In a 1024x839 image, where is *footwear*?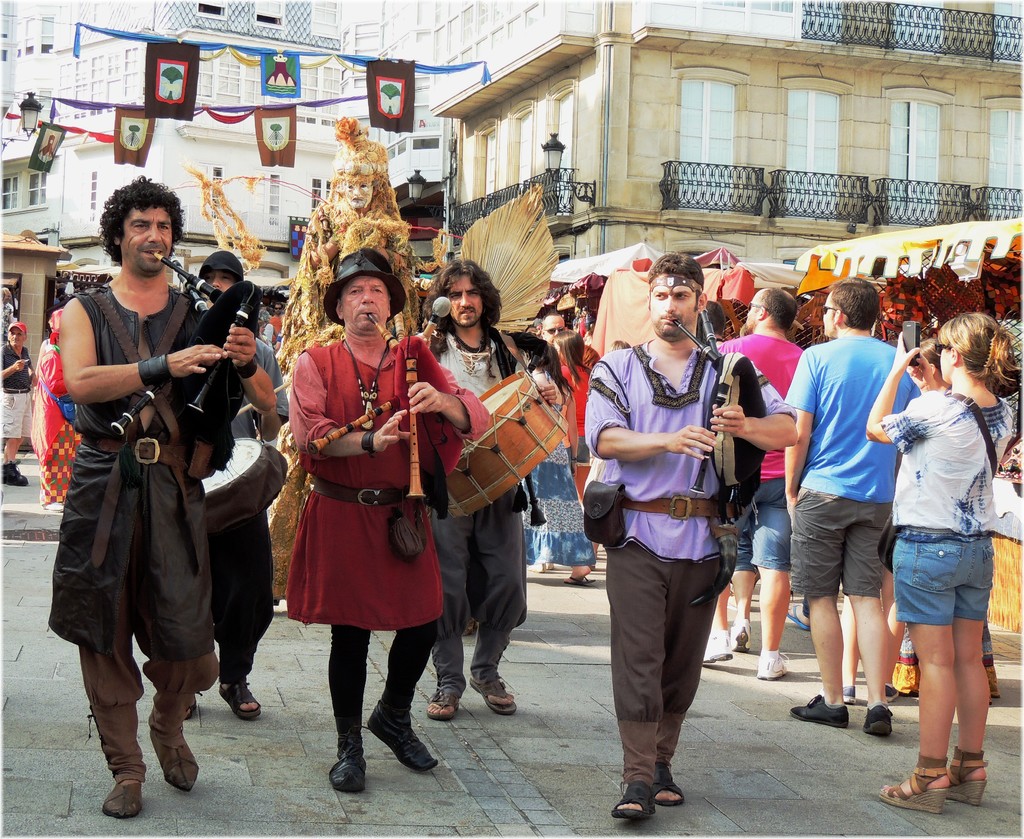
(left=327, top=739, right=369, bottom=797).
